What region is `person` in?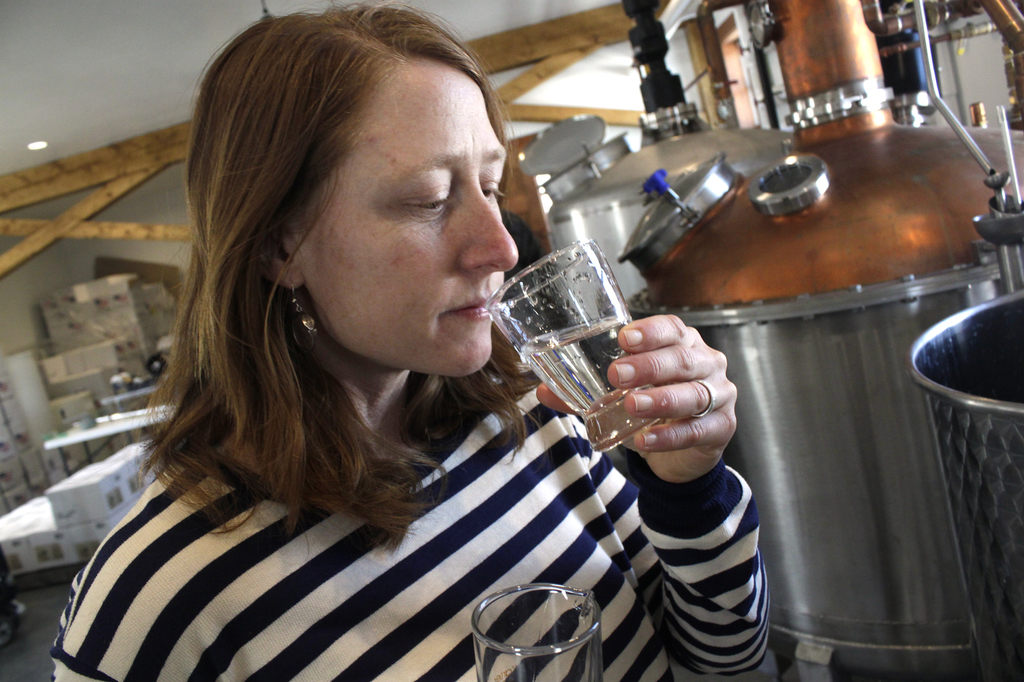
region(57, 0, 769, 681).
